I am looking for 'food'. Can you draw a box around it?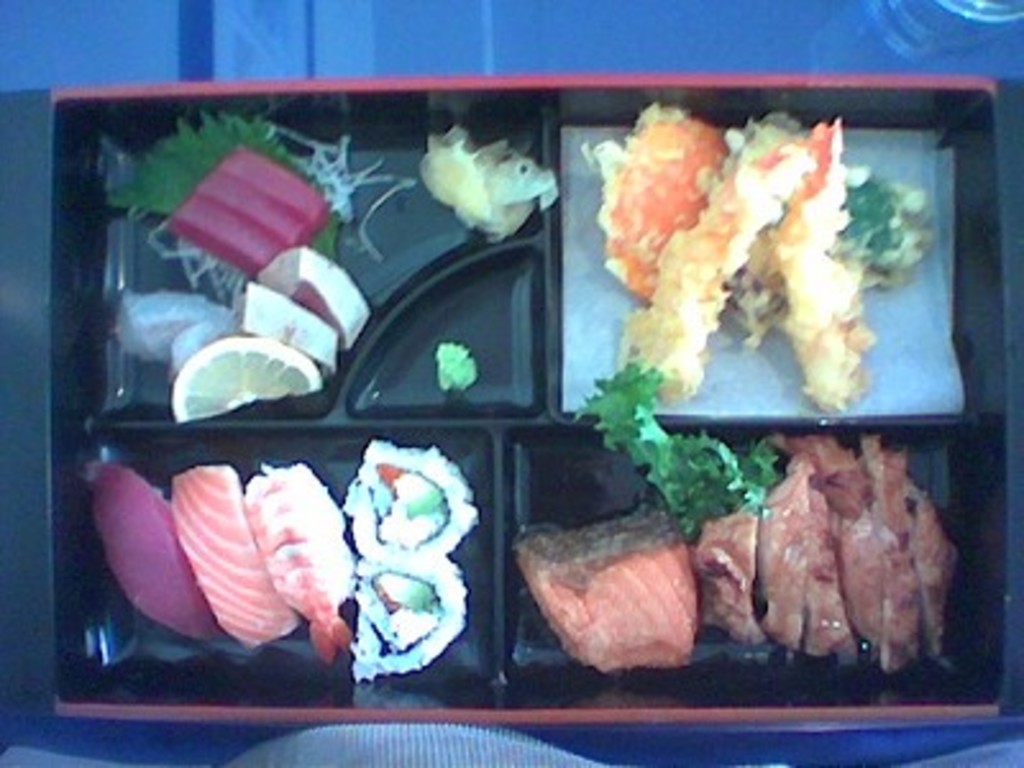
Sure, the bounding box is box(412, 123, 556, 243).
